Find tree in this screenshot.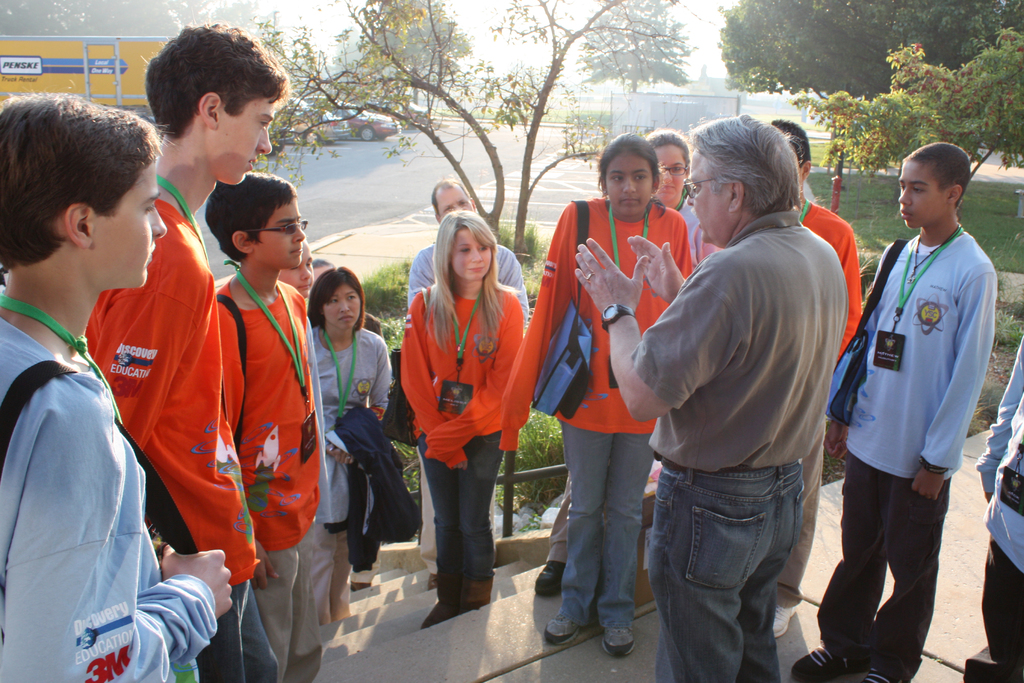
The bounding box for tree is <bbox>0, 0, 253, 46</bbox>.
